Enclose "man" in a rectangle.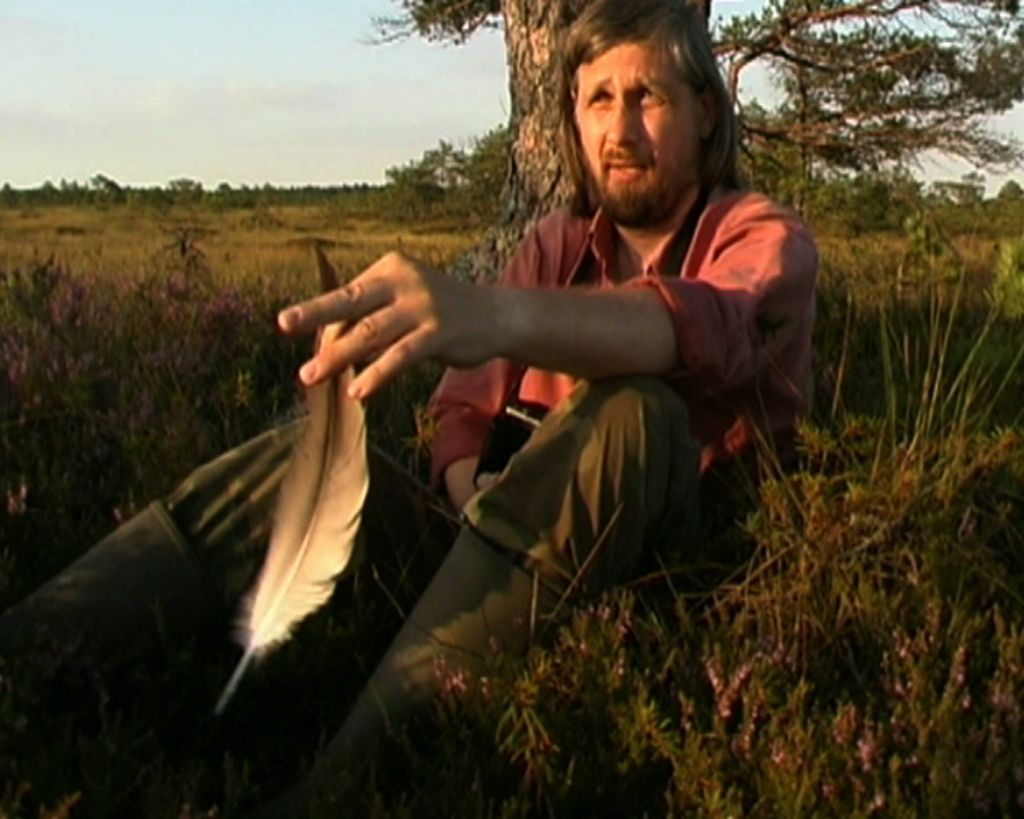
bbox=(377, 37, 818, 634).
